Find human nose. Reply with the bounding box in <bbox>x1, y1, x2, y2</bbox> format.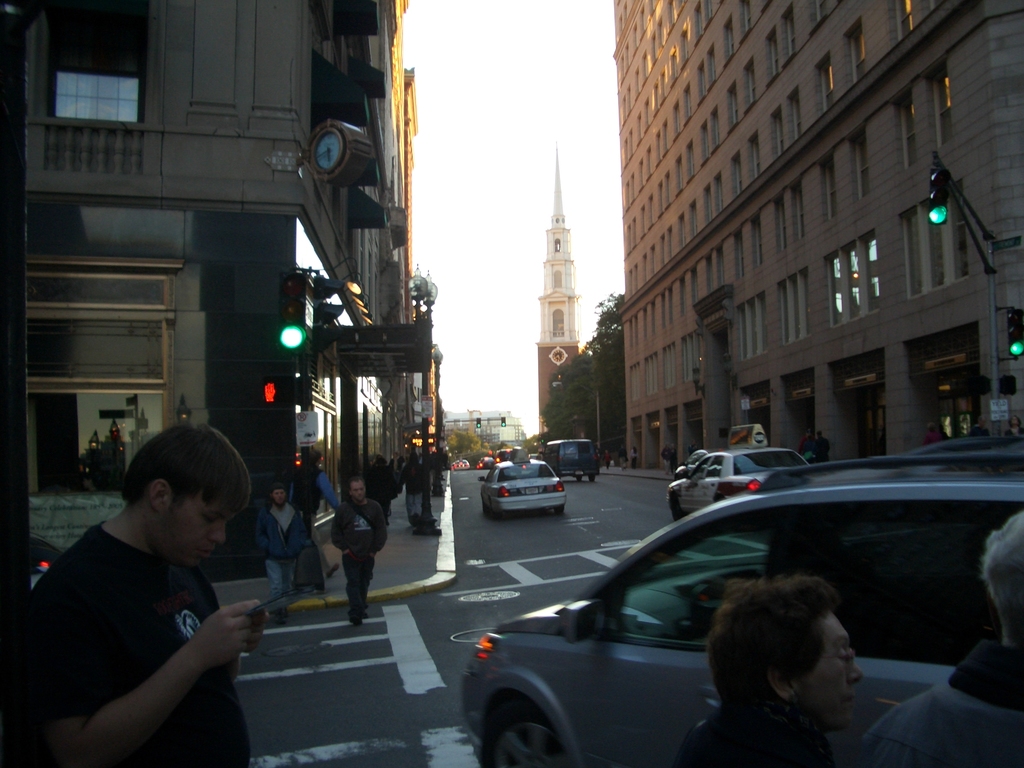
<bbox>846, 662, 862, 683</bbox>.
